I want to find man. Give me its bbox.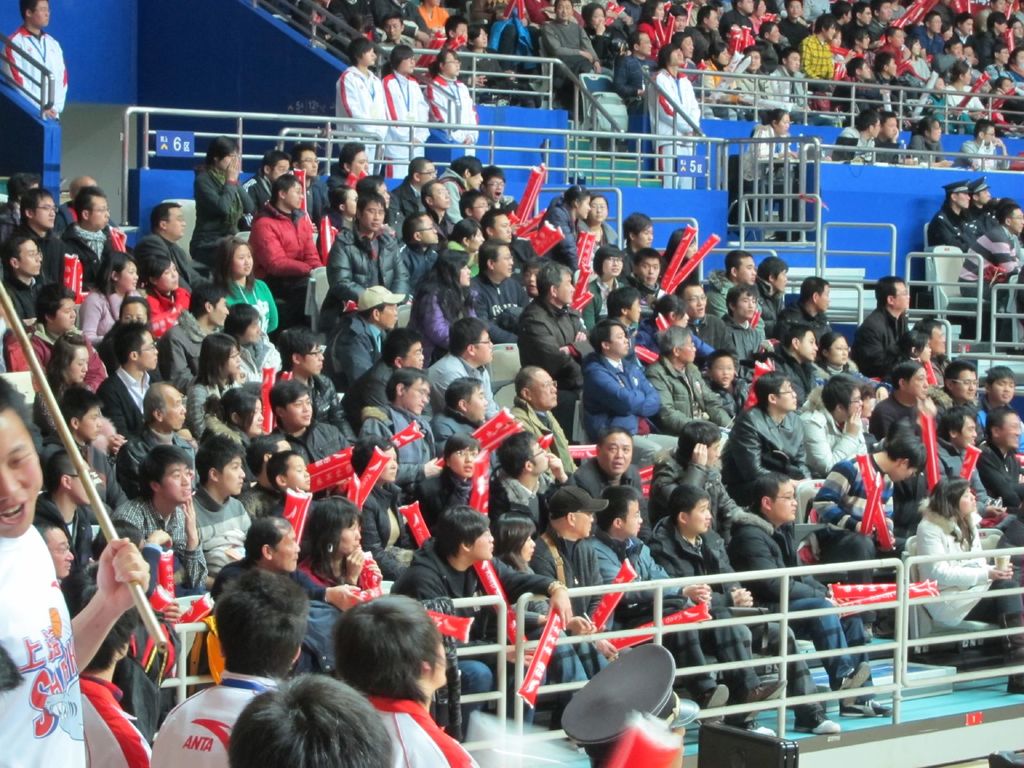
(x1=1, y1=0, x2=70, y2=114).
